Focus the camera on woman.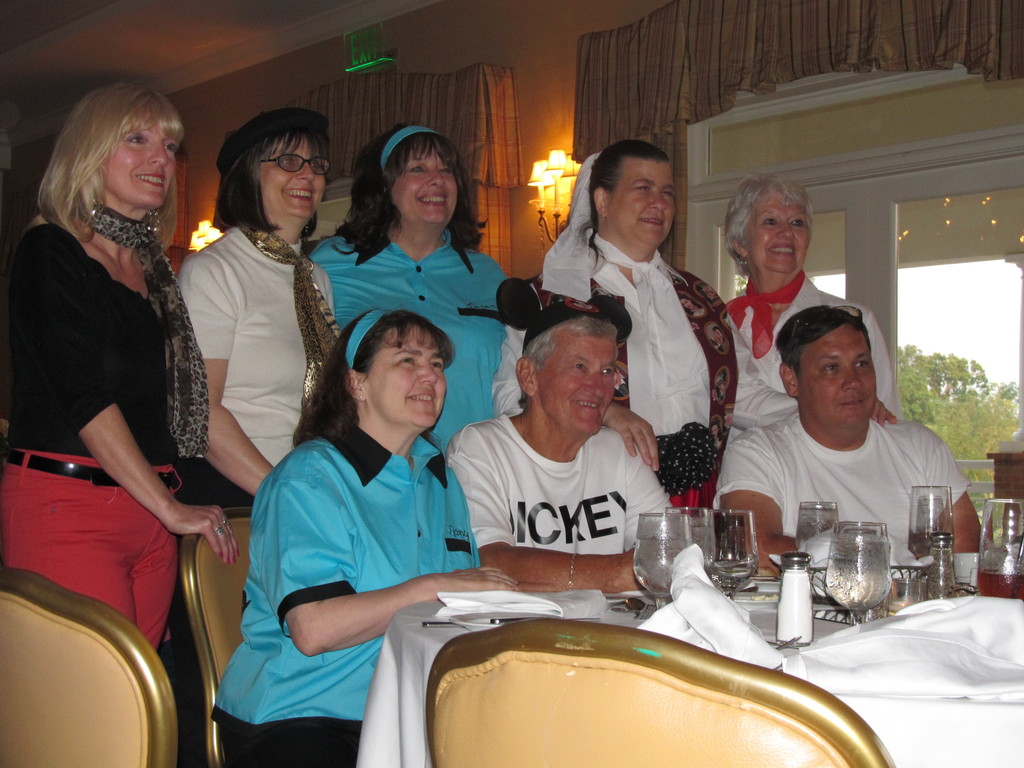
Focus region: region(168, 105, 353, 701).
